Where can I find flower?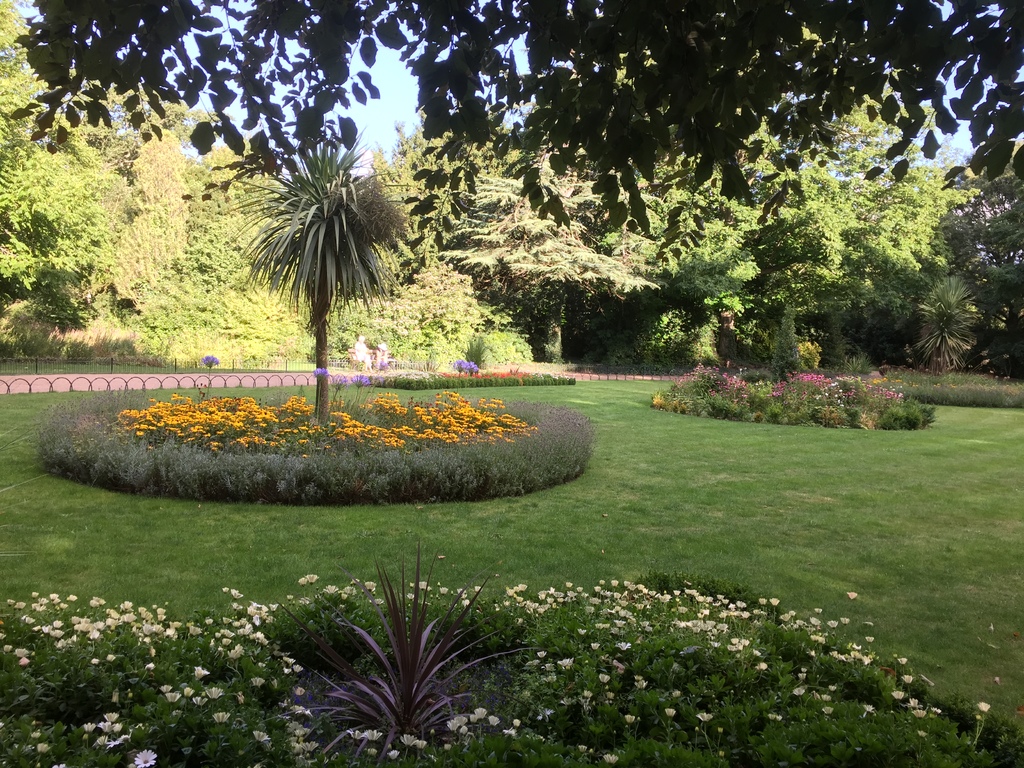
You can find it at 50 764 65 767.
